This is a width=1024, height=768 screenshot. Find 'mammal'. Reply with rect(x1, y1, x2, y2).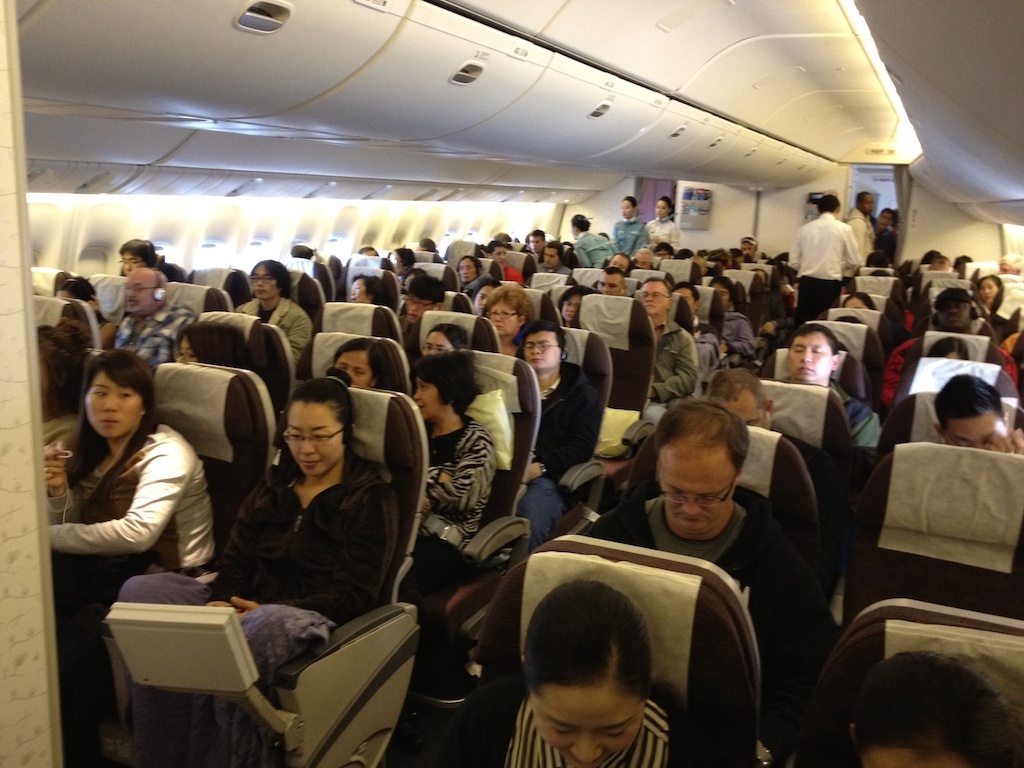
rect(875, 207, 909, 256).
